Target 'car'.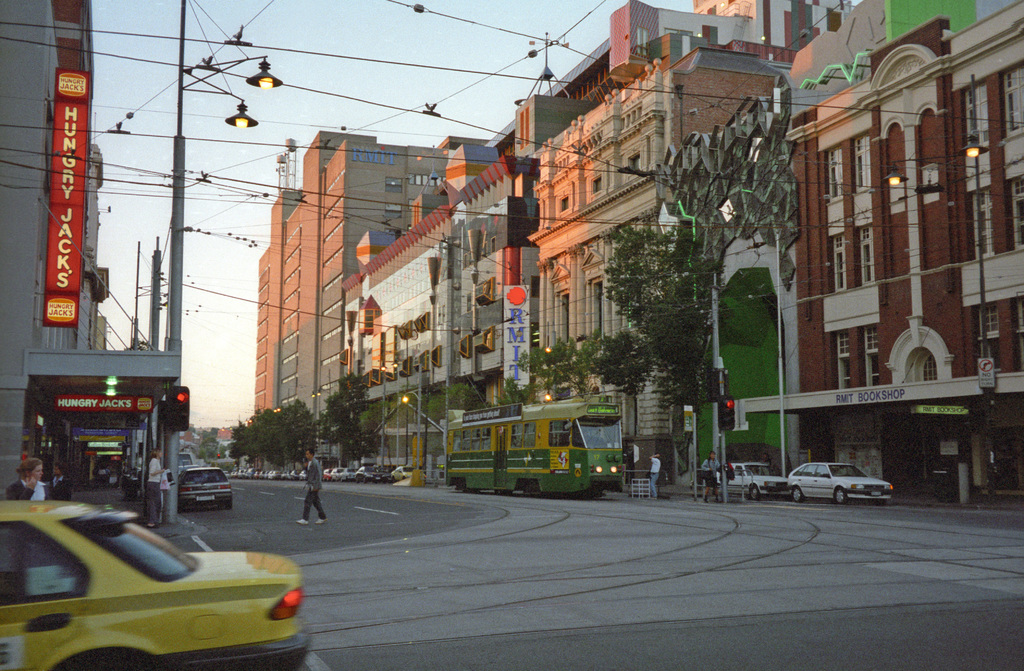
Target region: 0/499/312/670.
